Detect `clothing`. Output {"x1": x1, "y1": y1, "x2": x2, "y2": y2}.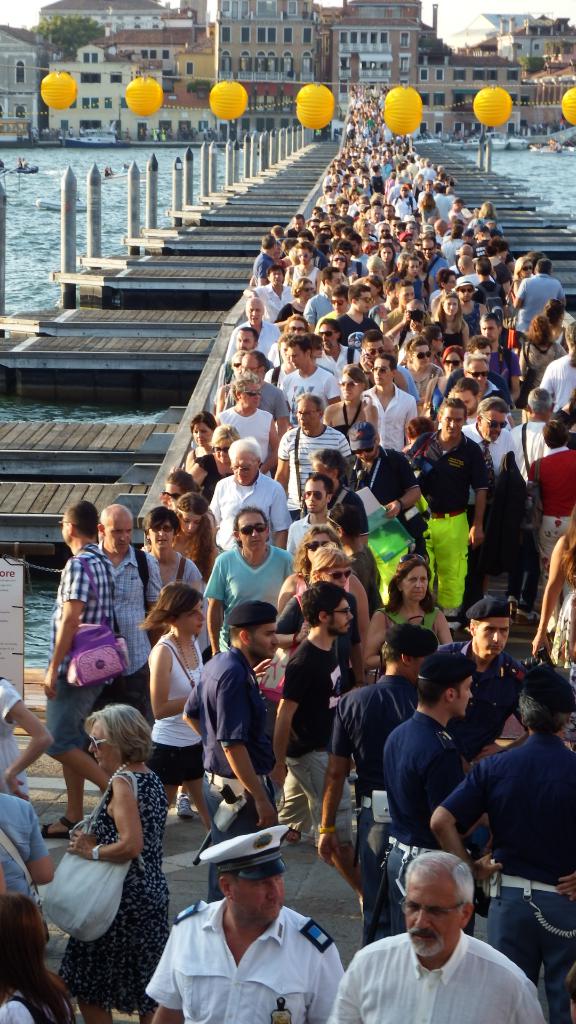
{"x1": 103, "y1": 548, "x2": 191, "y2": 711}.
